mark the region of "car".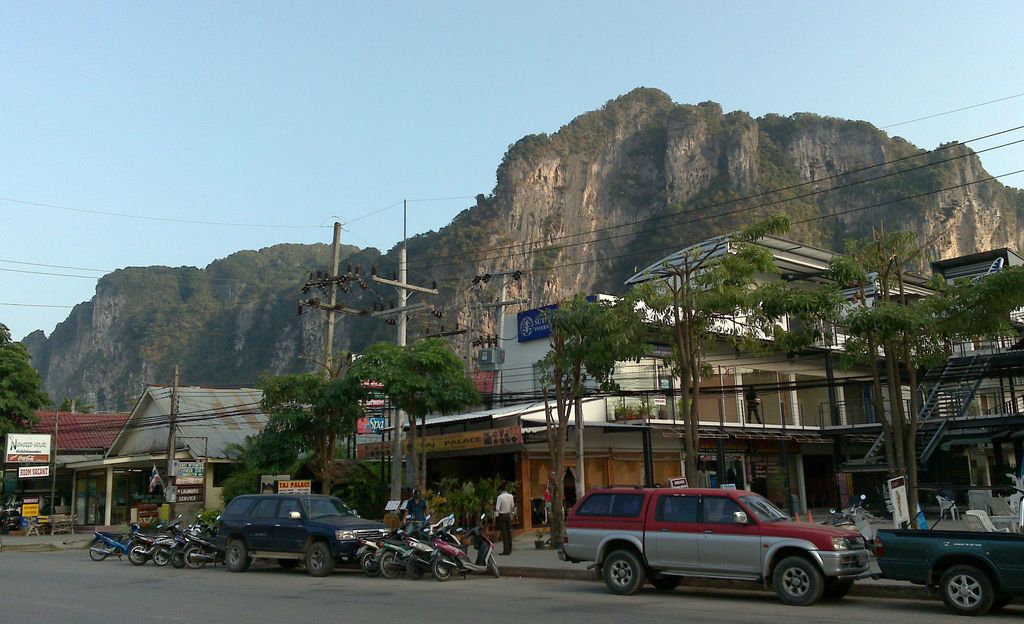
Region: (558, 483, 870, 605).
